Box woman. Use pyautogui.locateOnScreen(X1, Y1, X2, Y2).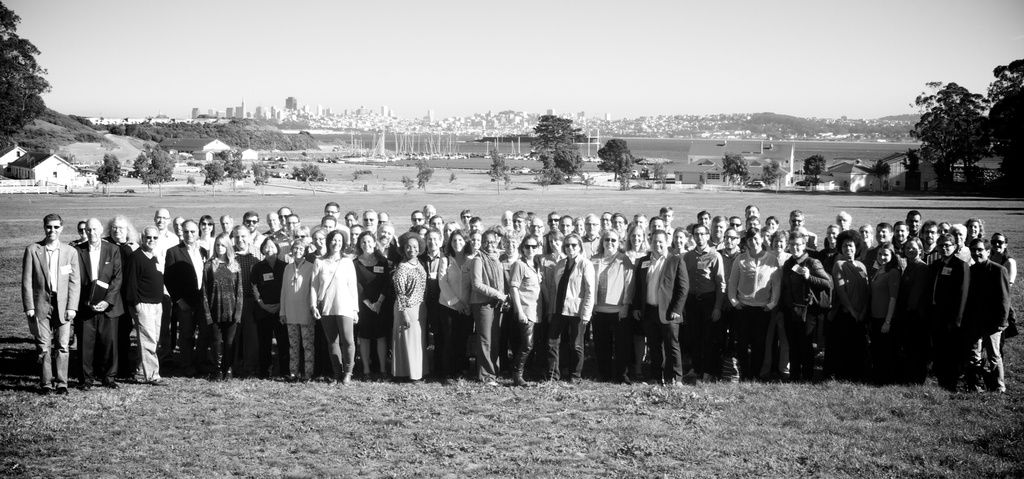
pyautogui.locateOnScreen(433, 226, 473, 381).
